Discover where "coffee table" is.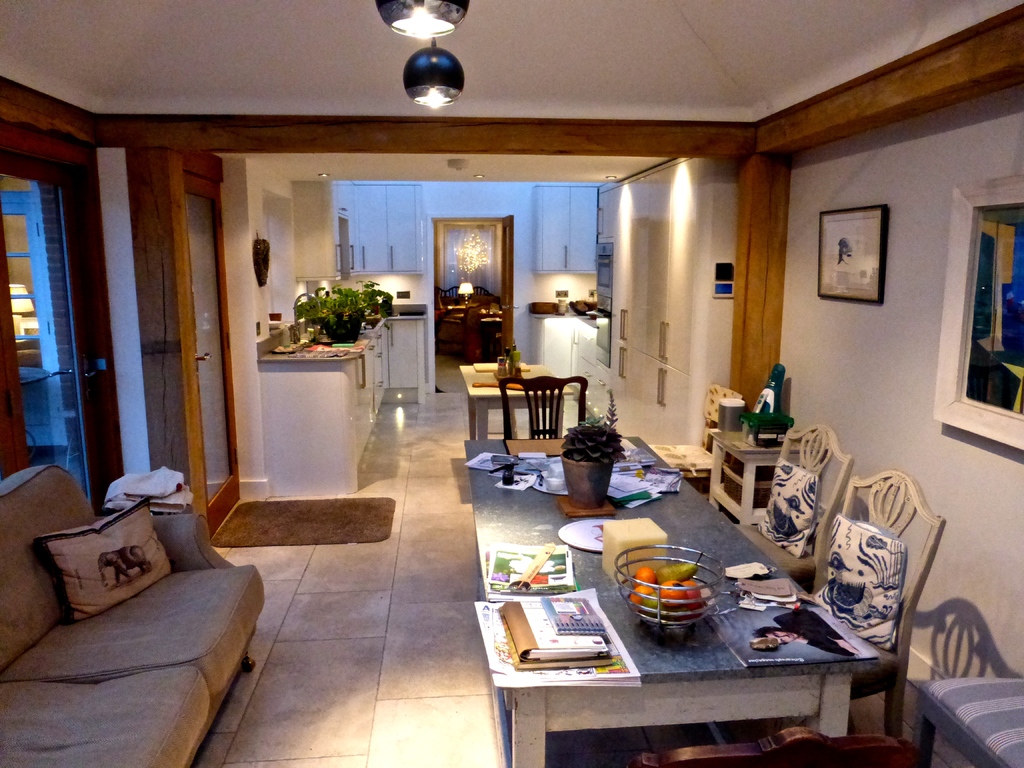
Discovered at l=461, t=430, r=884, b=767.
